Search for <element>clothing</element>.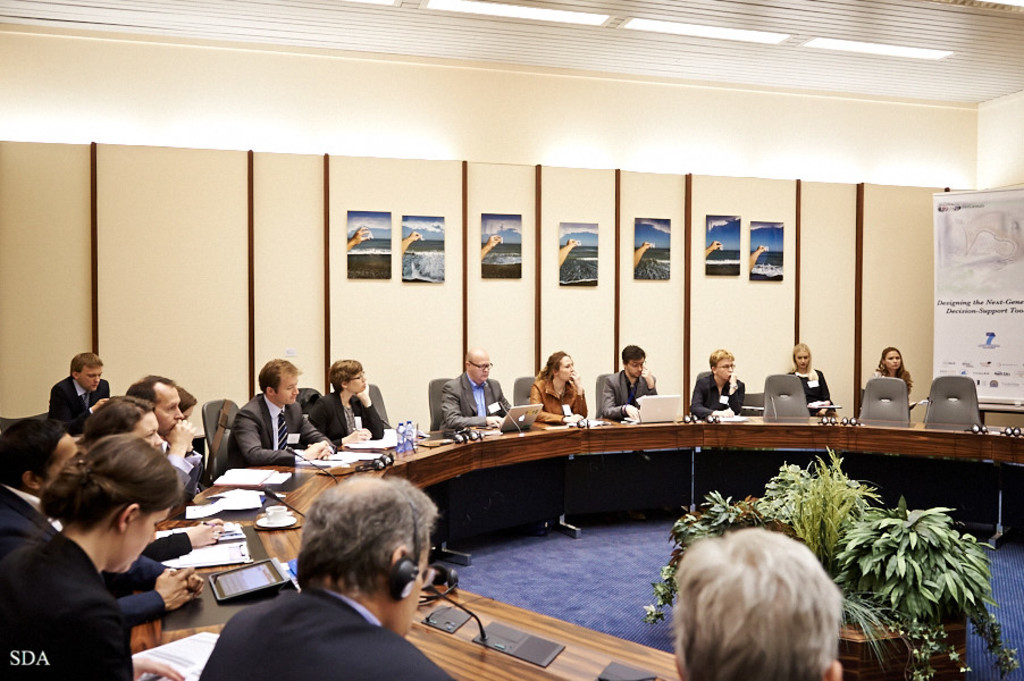
Found at l=307, t=387, r=388, b=448.
